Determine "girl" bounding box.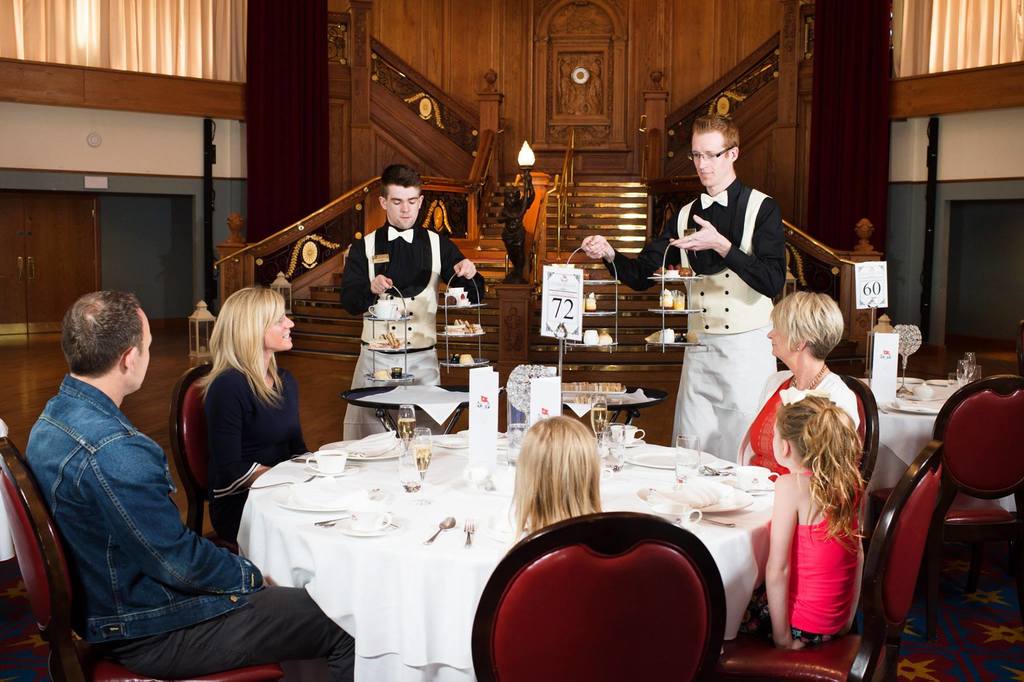
Determined: crop(740, 386, 867, 653).
